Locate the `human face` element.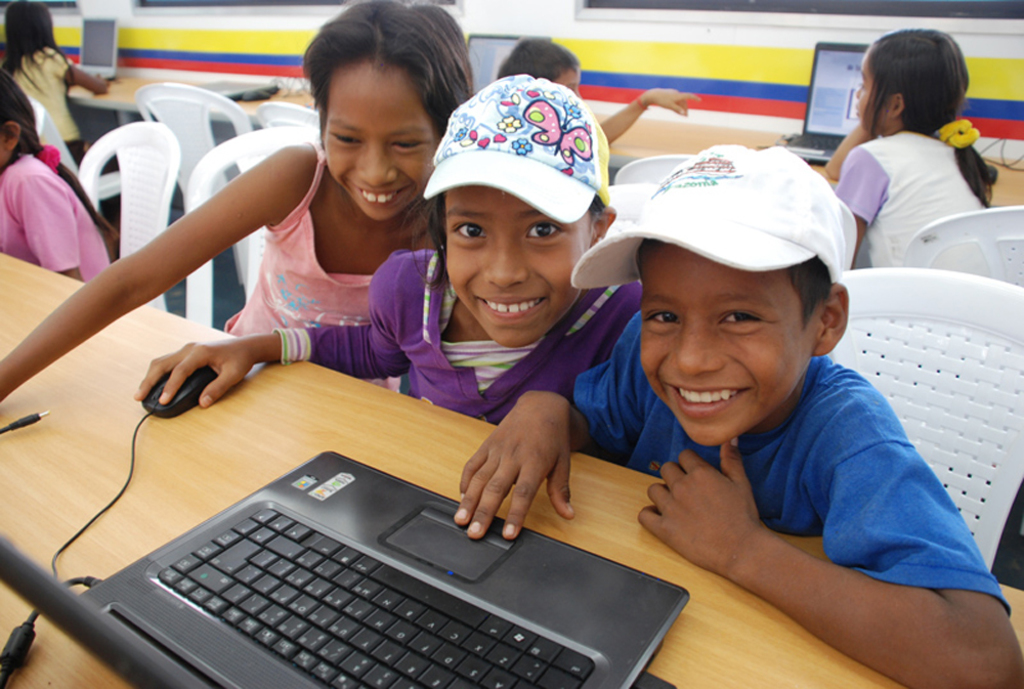
Element bbox: locate(319, 68, 441, 220).
